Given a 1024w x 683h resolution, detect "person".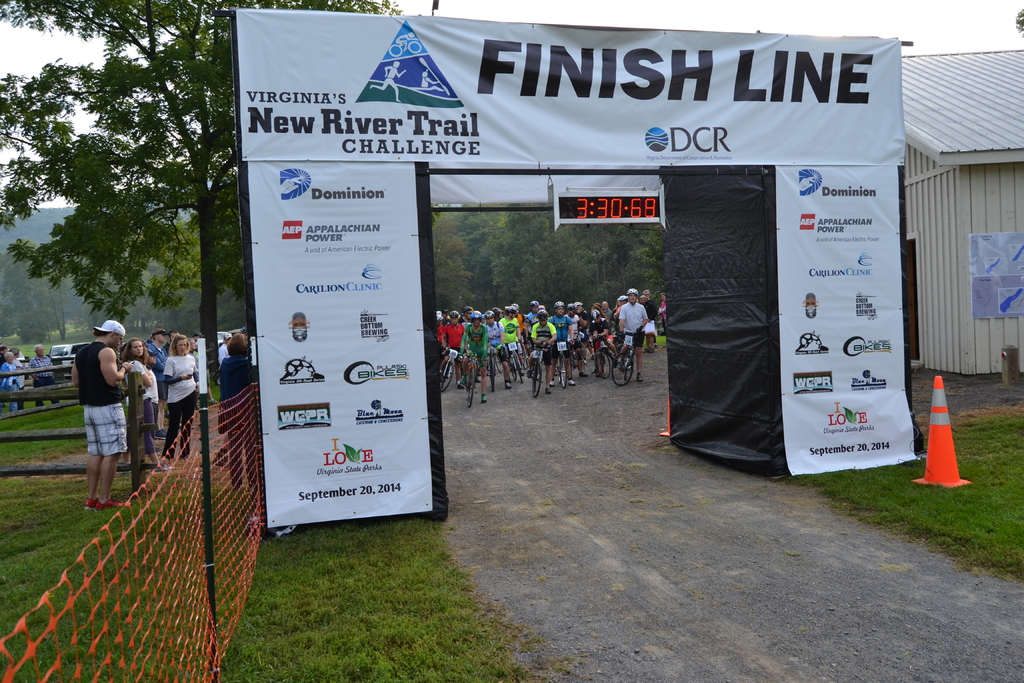
box=[218, 323, 260, 493].
